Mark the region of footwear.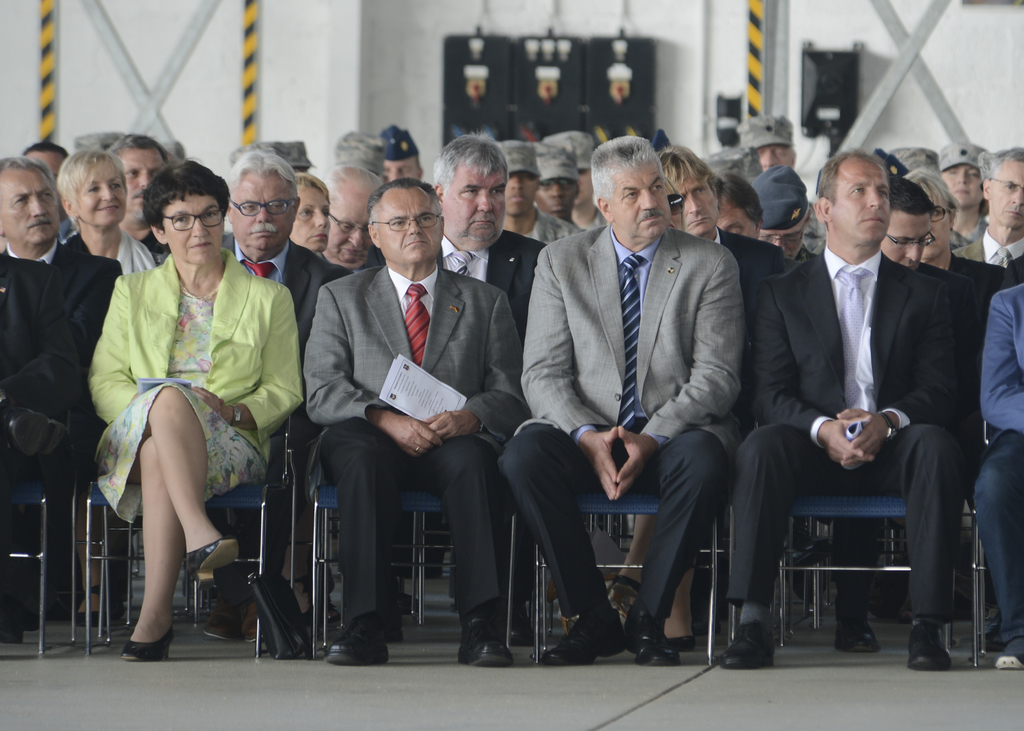
Region: {"left": 325, "top": 632, "right": 392, "bottom": 668}.
